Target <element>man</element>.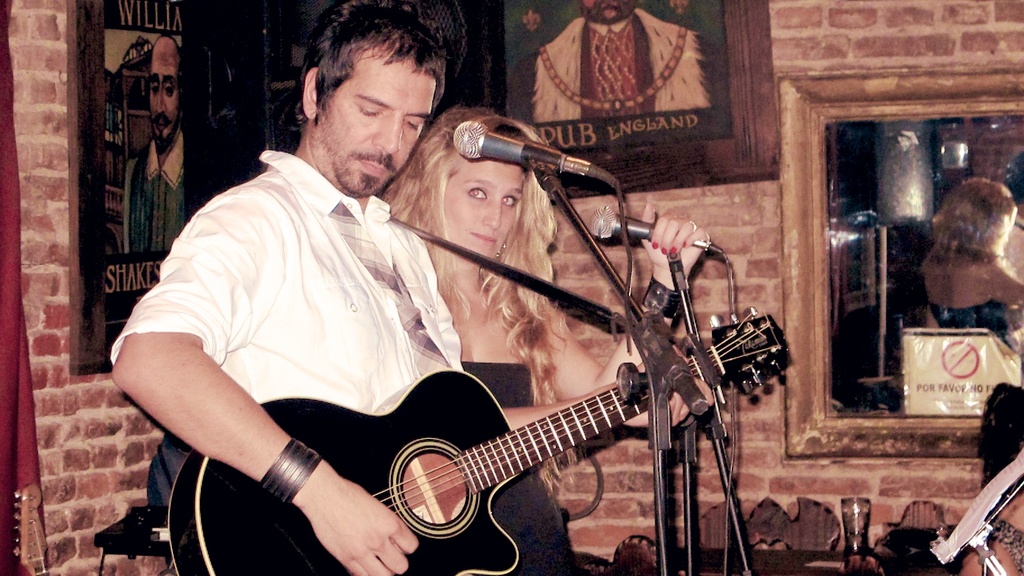
Target region: x1=122, y1=30, x2=191, y2=256.
